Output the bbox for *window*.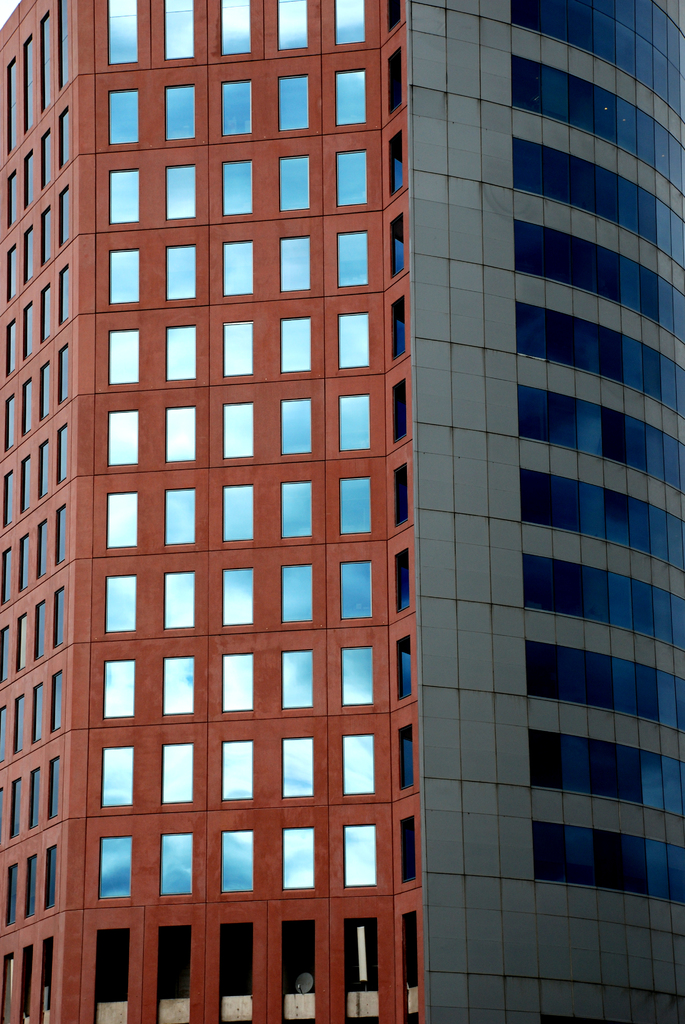
<box>93,927,129,1023</box>.
